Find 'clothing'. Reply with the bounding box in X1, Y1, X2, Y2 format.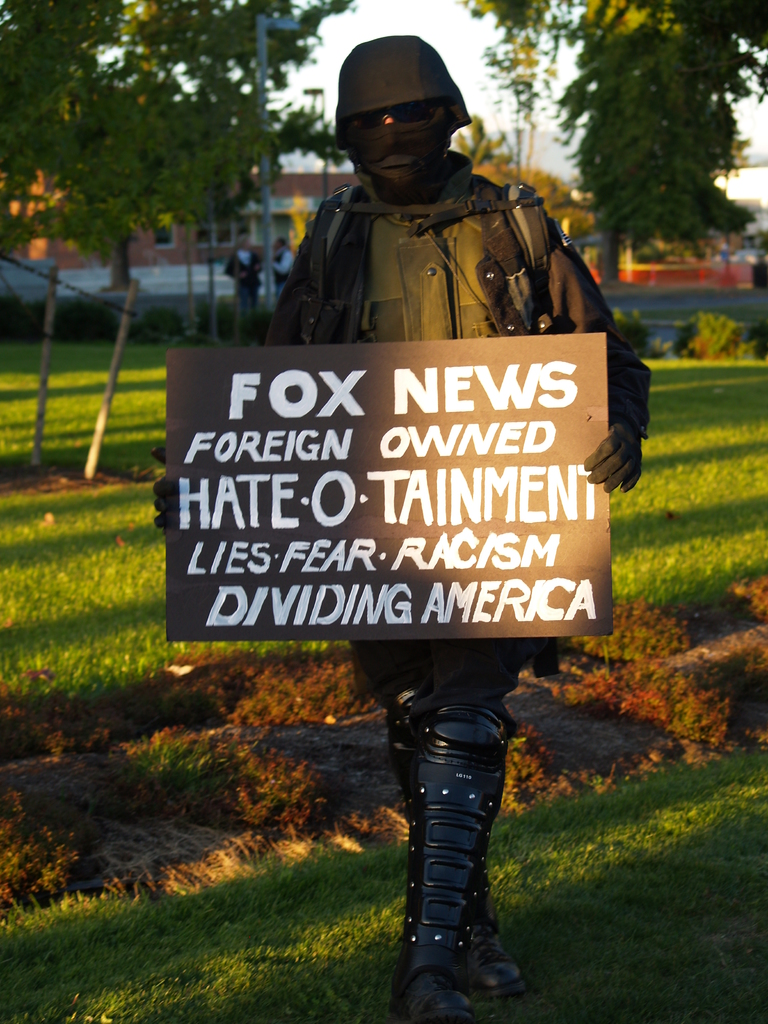
270, 246, 289, 298.
